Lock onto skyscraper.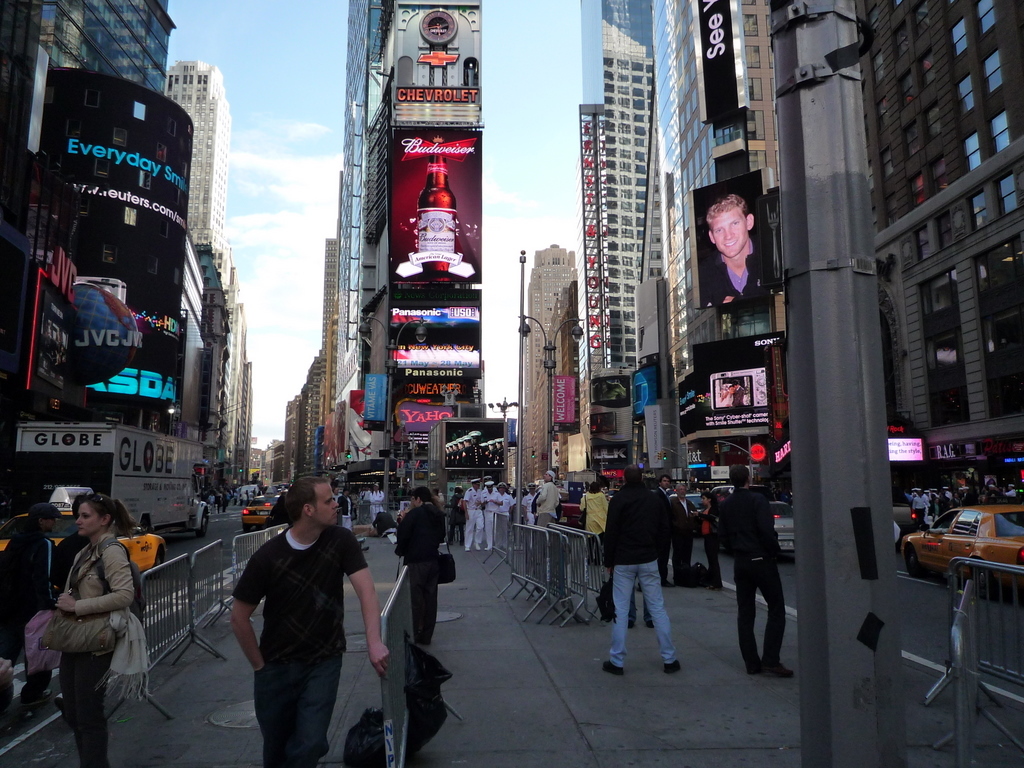
Locked: bbox(567, 67, 690, 425).
